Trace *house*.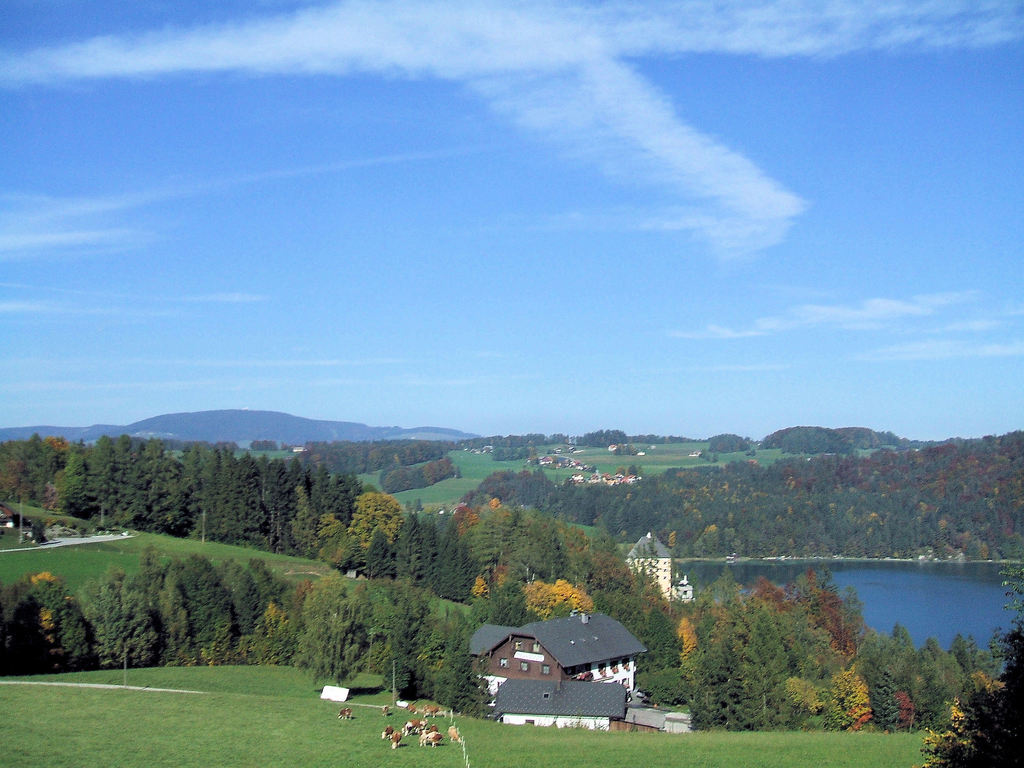
Traced to crop(627, 527, 676, 607).
